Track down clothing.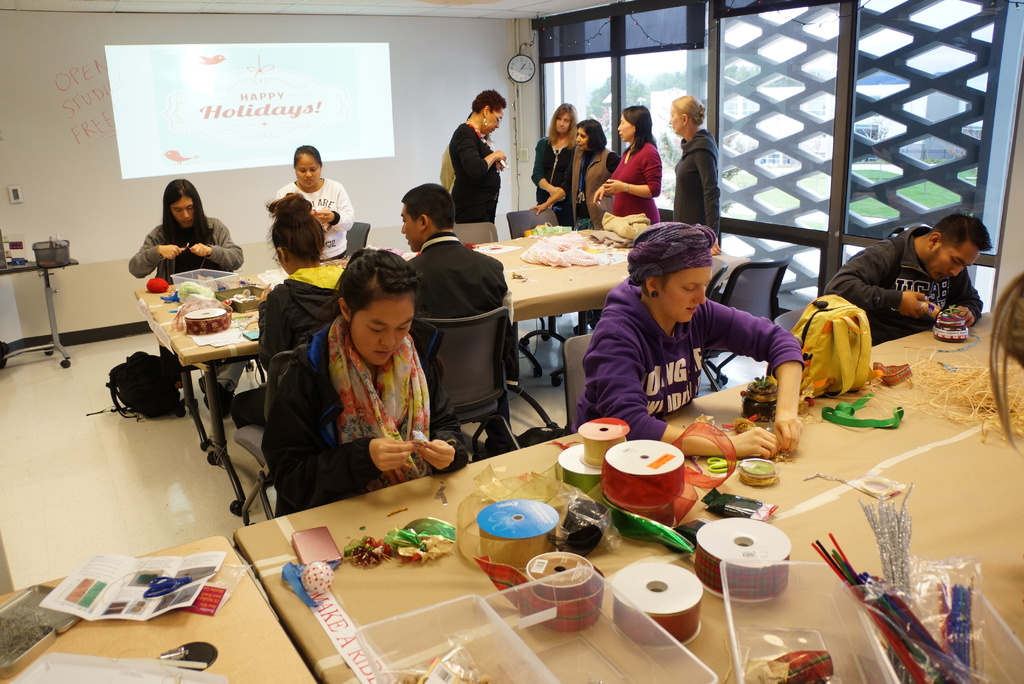
Tracked to rect(127, 216, 242, 395).
